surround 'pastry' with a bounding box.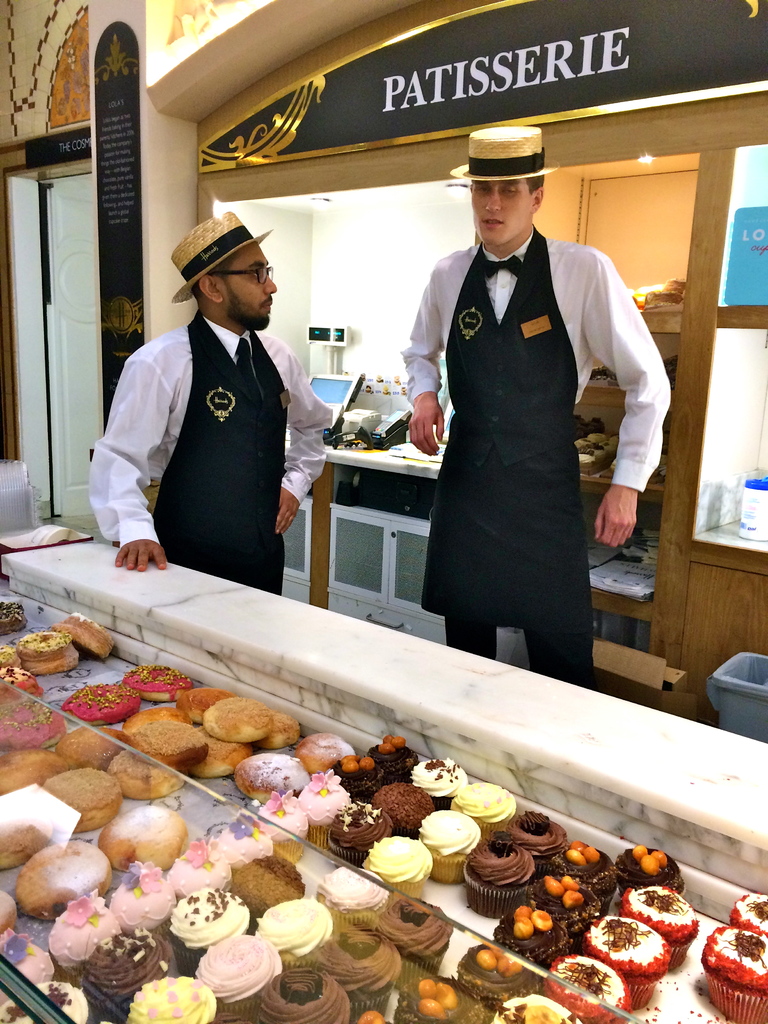
l=0, t=926, r=59, b=1010.
